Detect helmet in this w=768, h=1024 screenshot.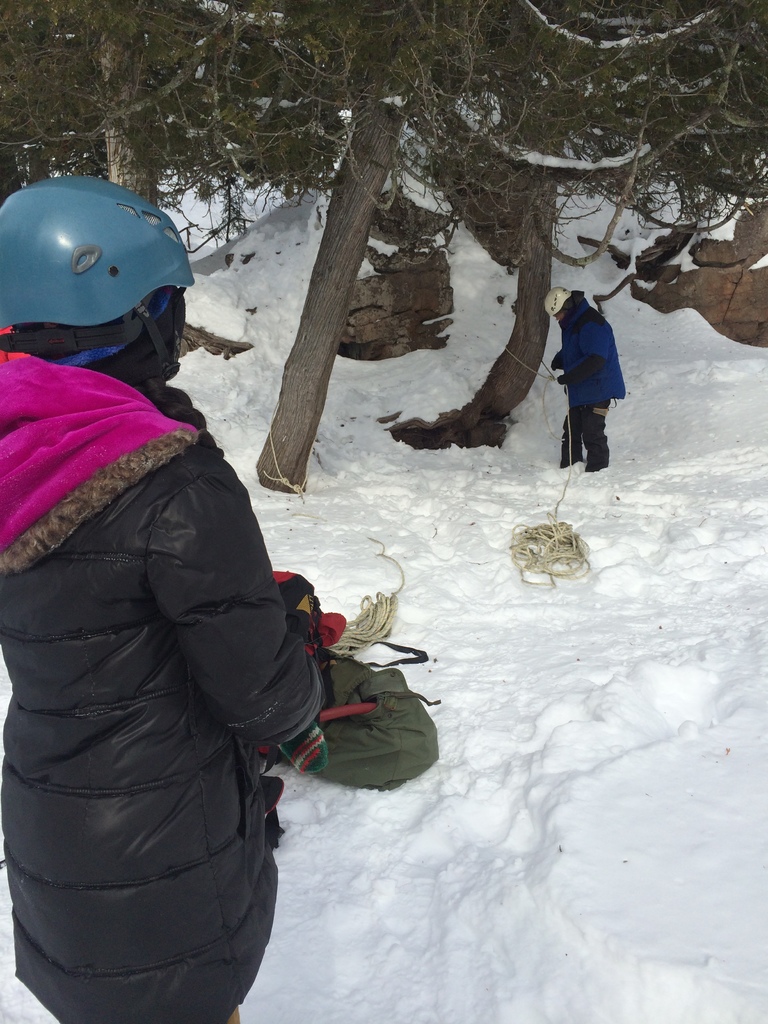
Detection: bbox=[541, 290, 568, 319].
